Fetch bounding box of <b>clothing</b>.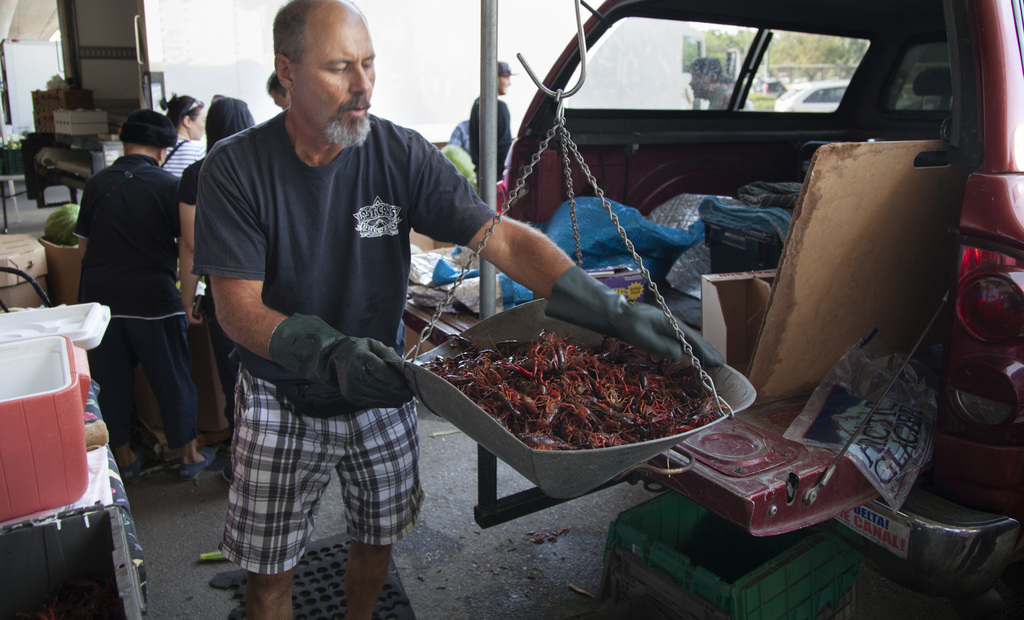
Bbox: [left=75, top=153, right=196, bottom=452].
